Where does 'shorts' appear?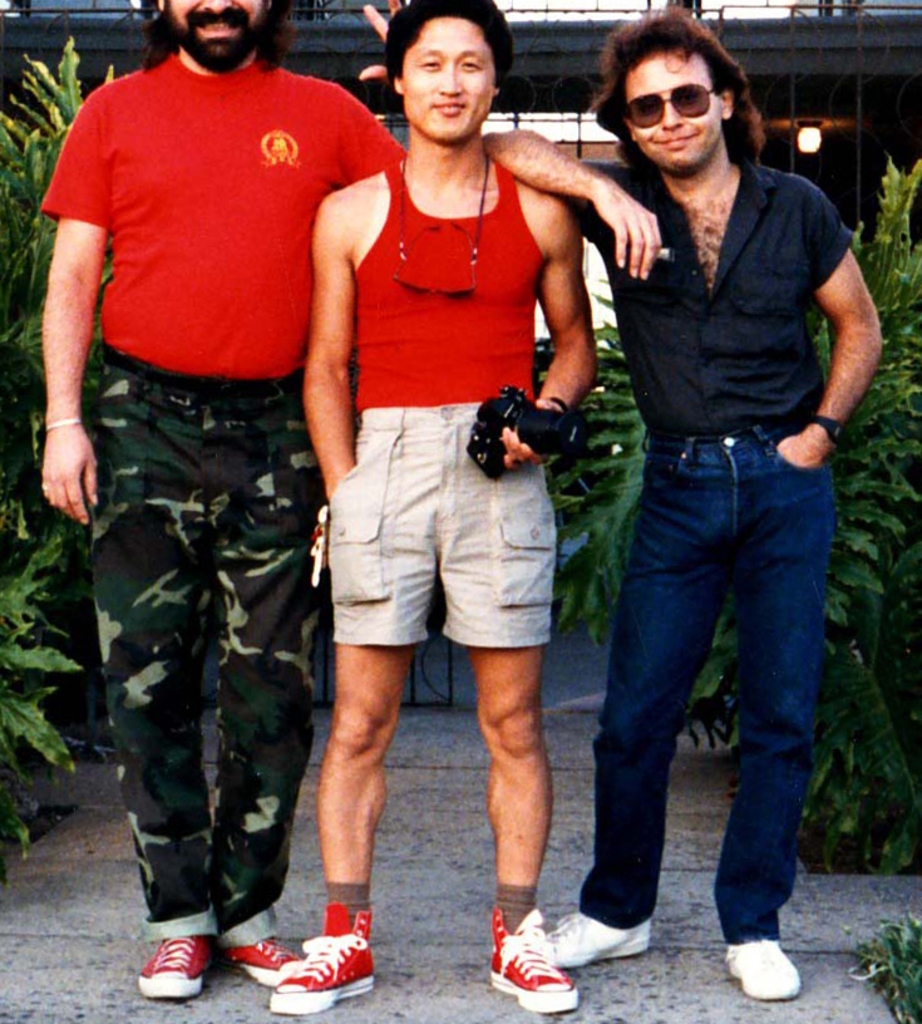
Appears at bbox=(335, 398, 561, 651).
